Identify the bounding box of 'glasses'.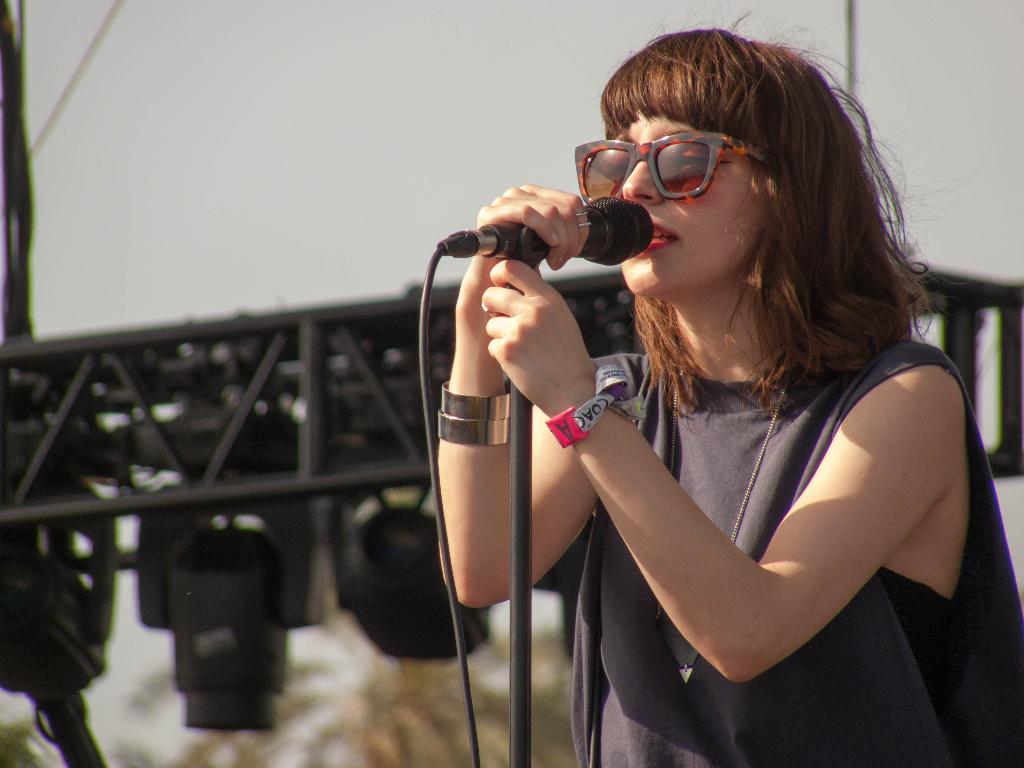
locate(579, 129, 767, 189).
